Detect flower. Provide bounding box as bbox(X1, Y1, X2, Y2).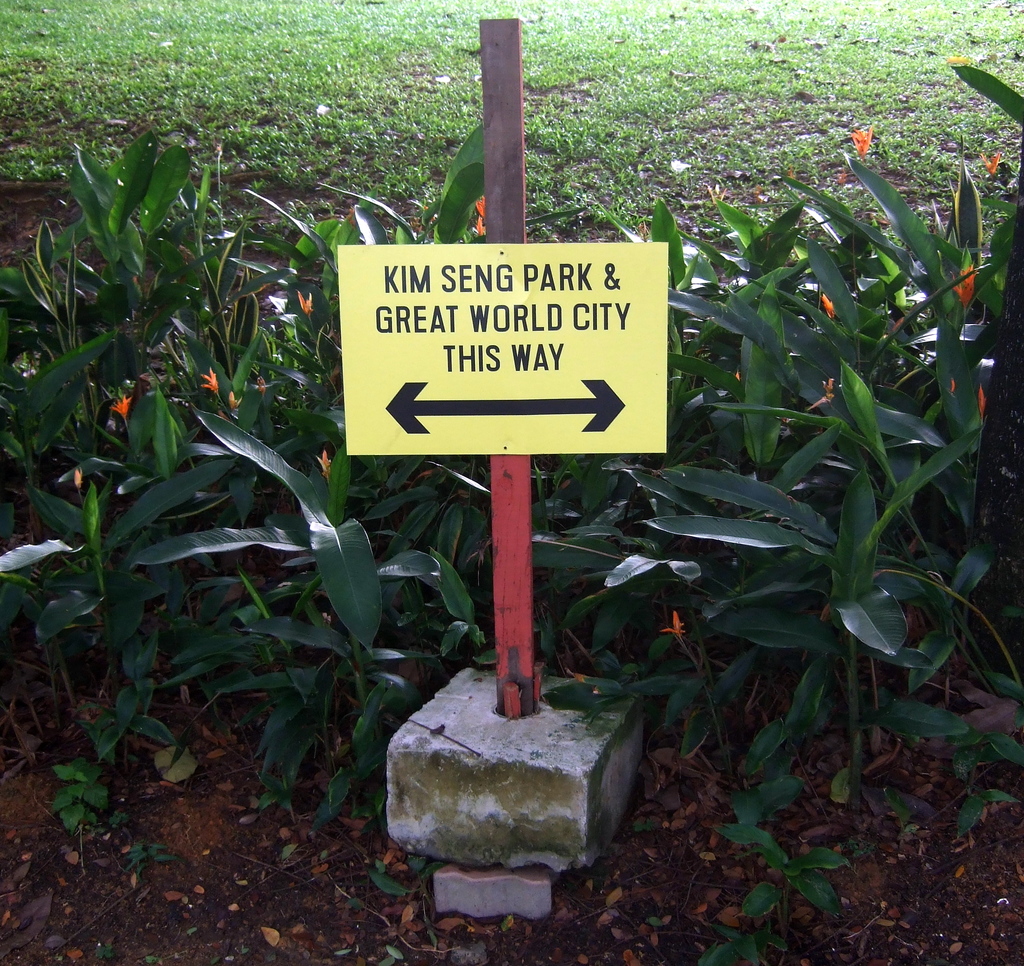
bbox(657, 607, 689, 638).
